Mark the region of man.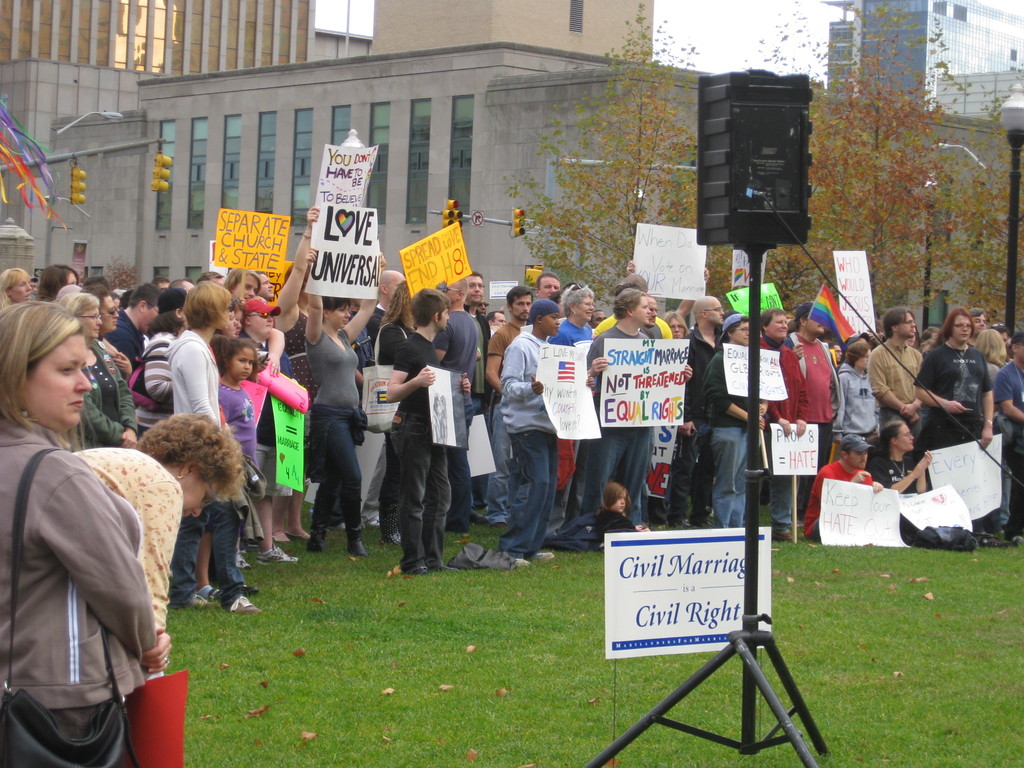
Region: 152:275:165:288.
